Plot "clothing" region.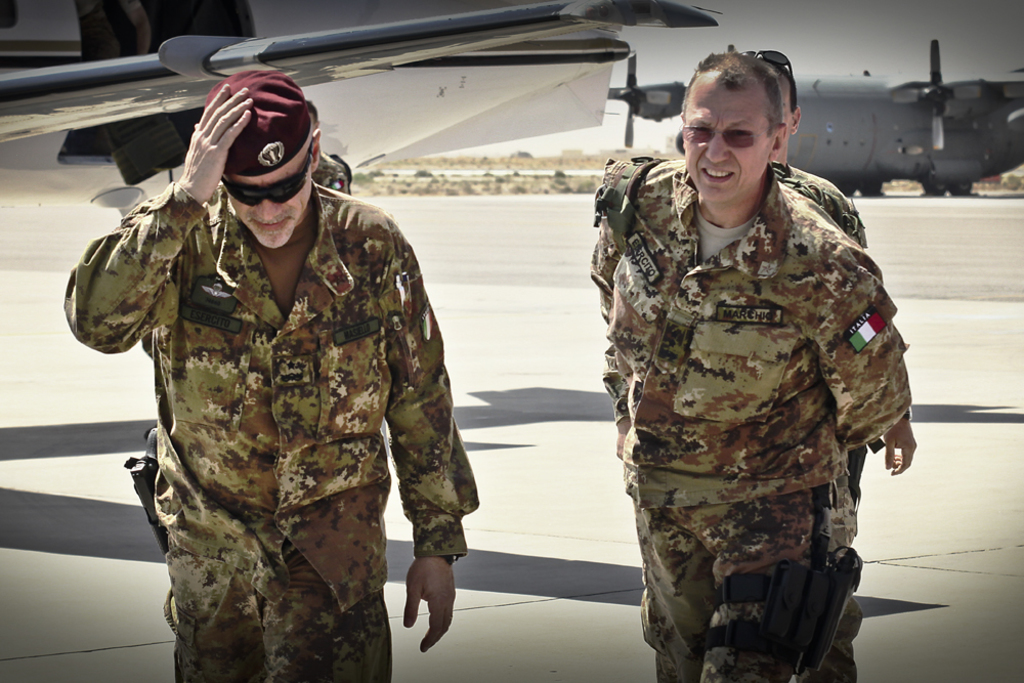
Plotted at {"x1": 593, "y1": 161, "x2": 910, "y2": 680}.
